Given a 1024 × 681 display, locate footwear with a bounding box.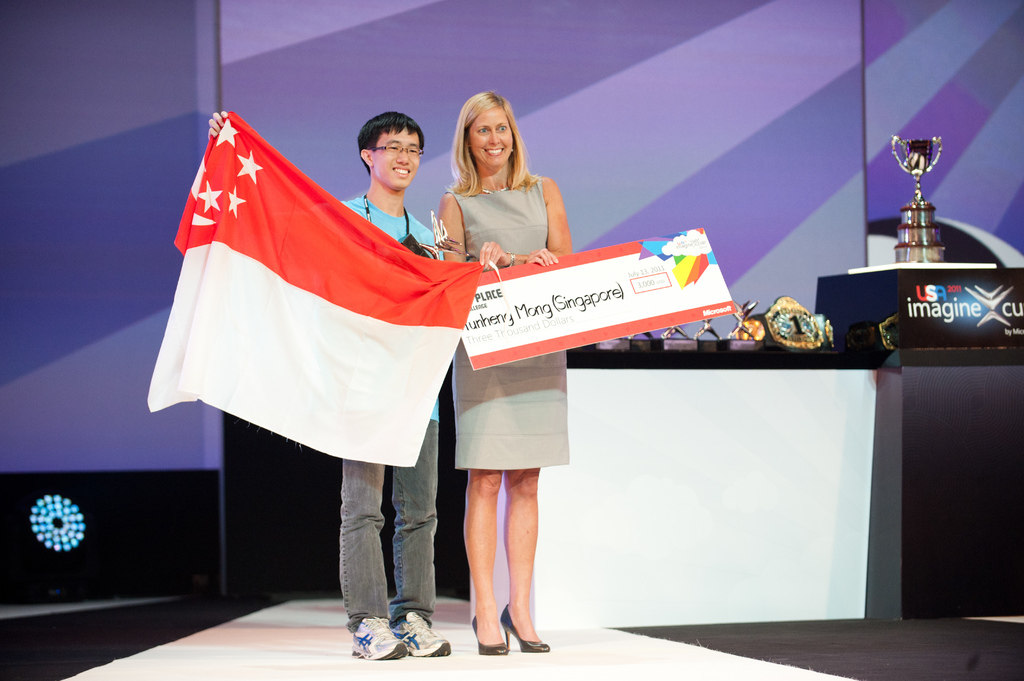
Located: x1=470, y1=616, x2=511, y2=657.
